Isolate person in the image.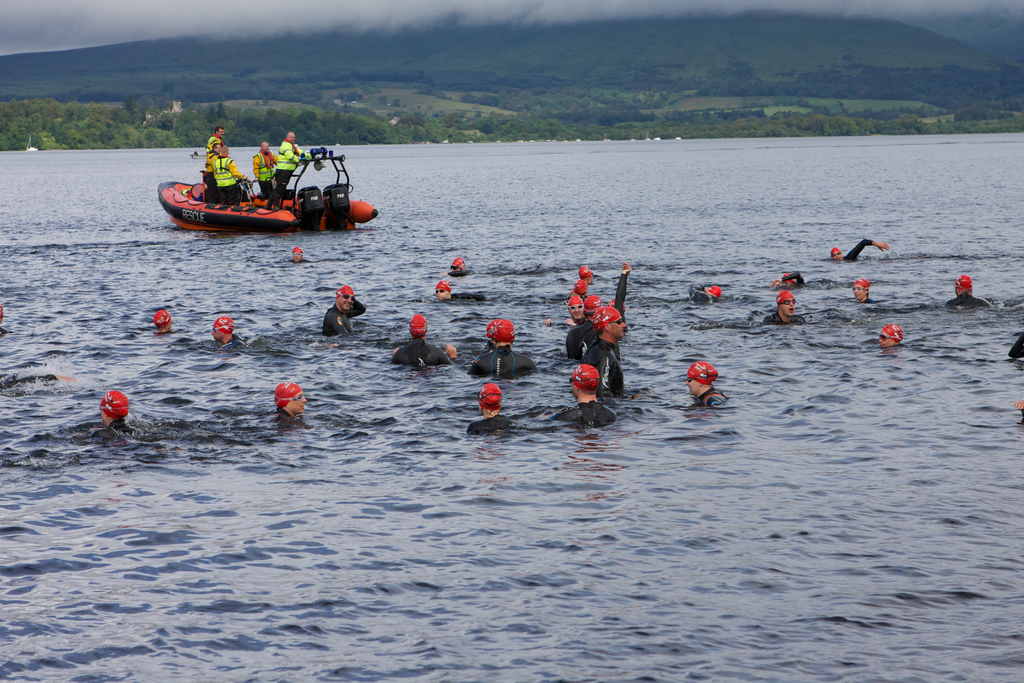
Isolated region: bbox=(249, 140, 273, 201).
